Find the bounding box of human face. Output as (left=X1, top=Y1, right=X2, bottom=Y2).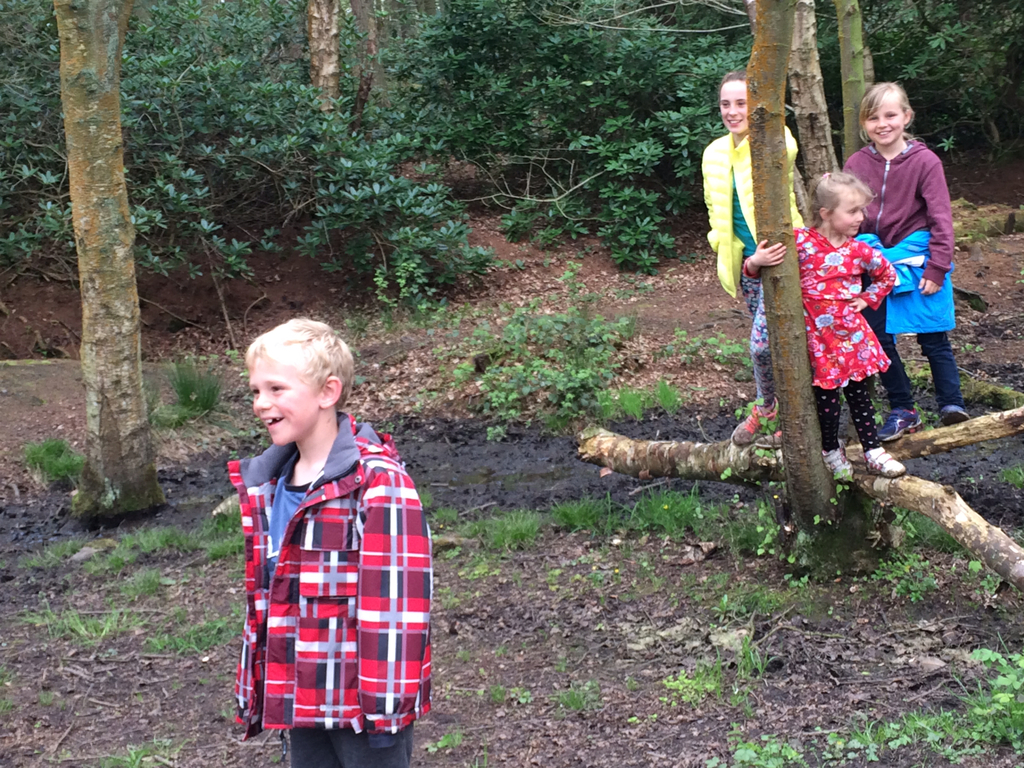
(left=829, top=190, right=862, bottom=239).
